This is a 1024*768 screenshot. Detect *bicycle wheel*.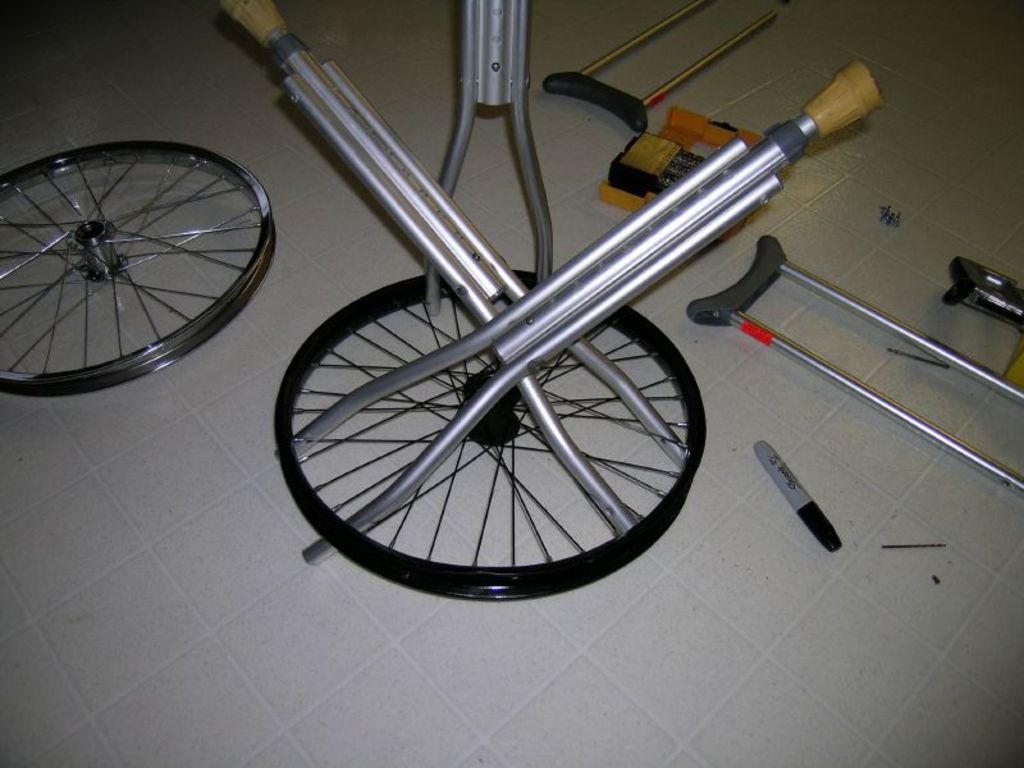
<box>273,268,707,602</box>.
